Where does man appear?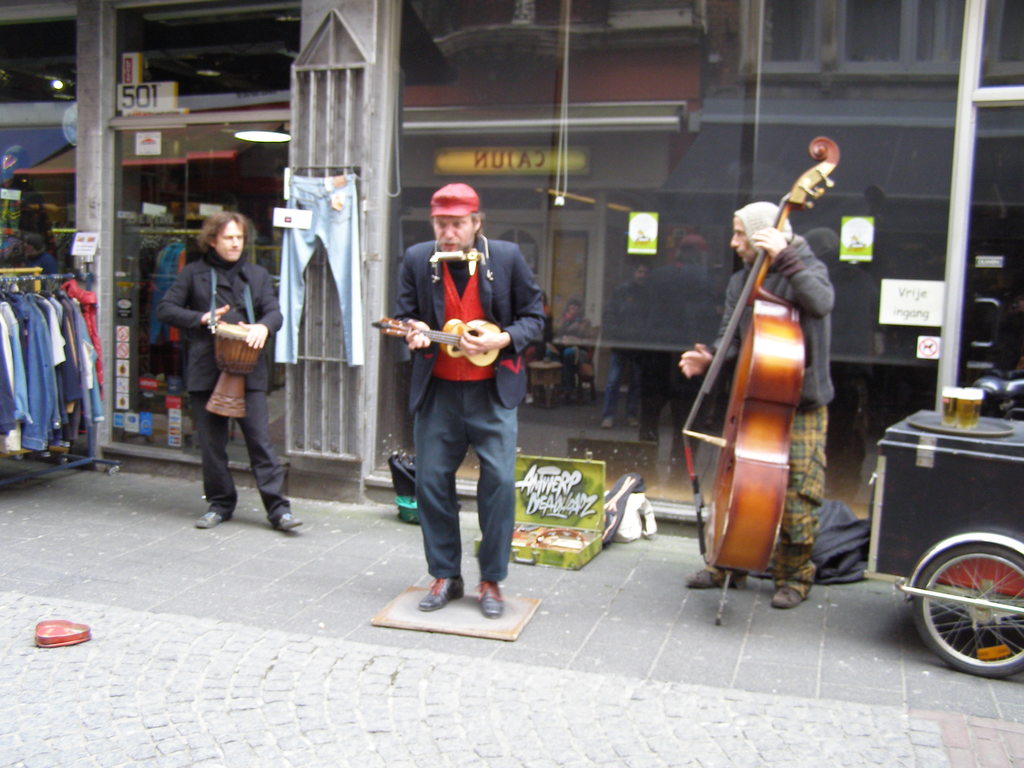
Appears at crop(161, 209, 299, 539).
